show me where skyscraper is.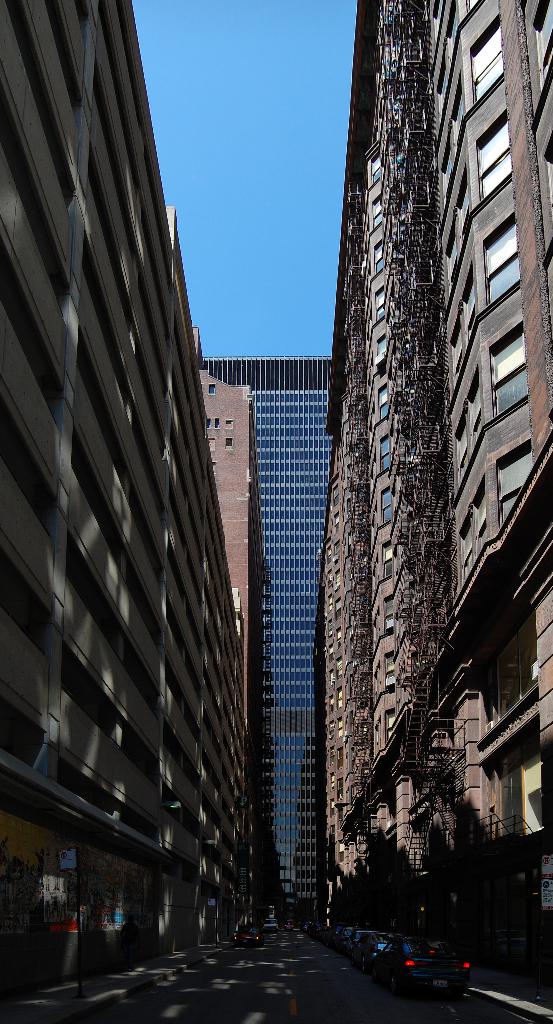
skyscraper is at 200,360,333,925.
